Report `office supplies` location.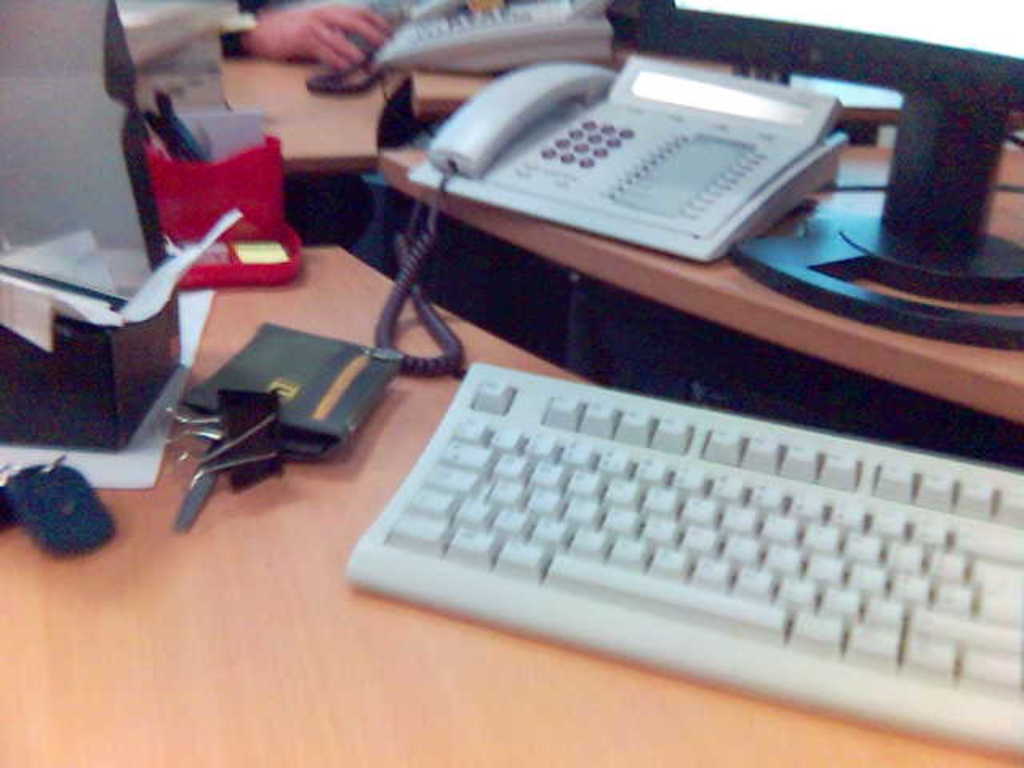
Report: BBox(627, 0, 1022, 352).
